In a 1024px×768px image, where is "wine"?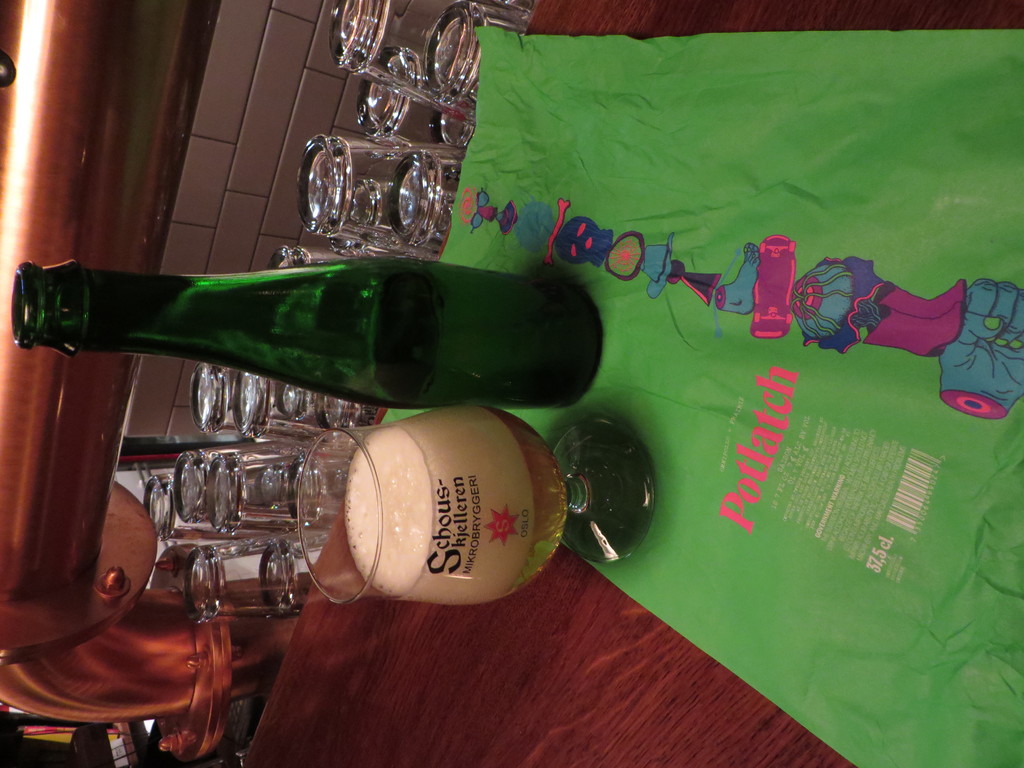
Rect(26, 258, 609, 413).
